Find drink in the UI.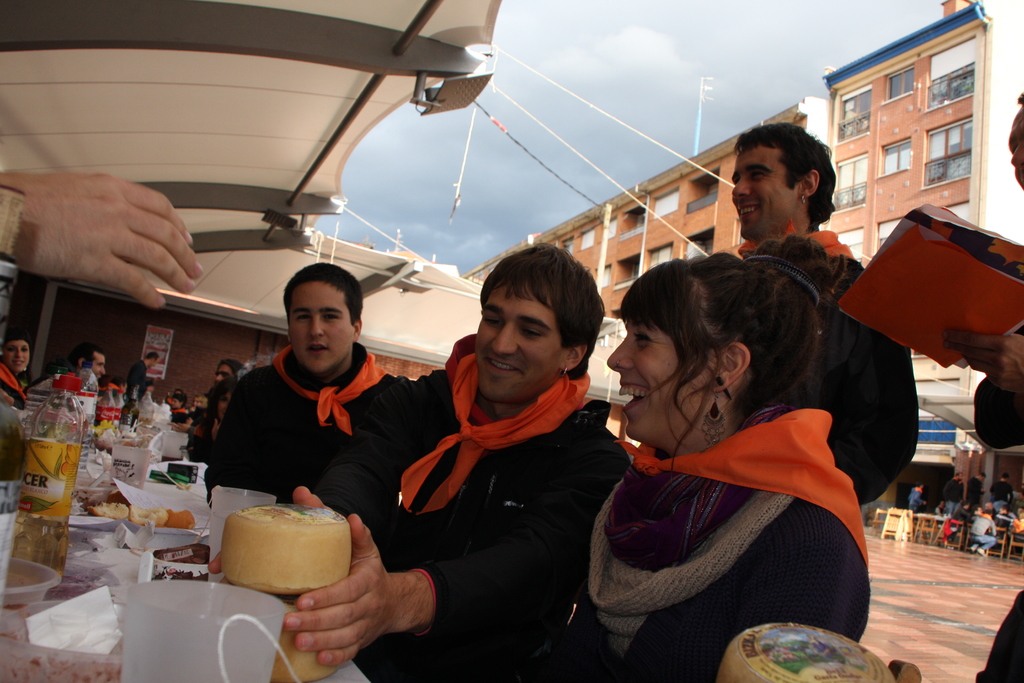
UI element at select_region(11, 372, 84, 581).
